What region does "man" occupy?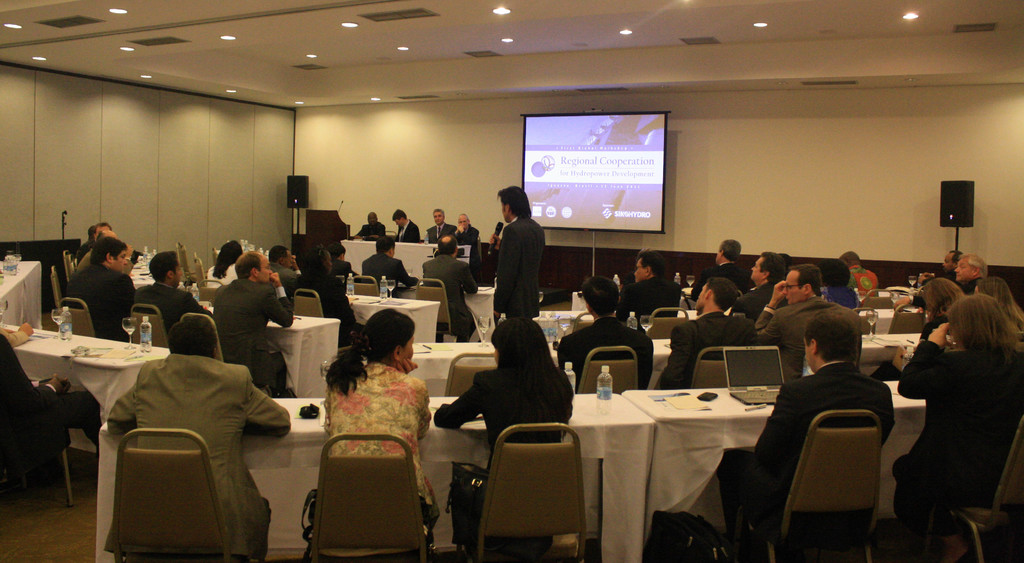
[x1=452, y1=213, x2=484, y2=264].
